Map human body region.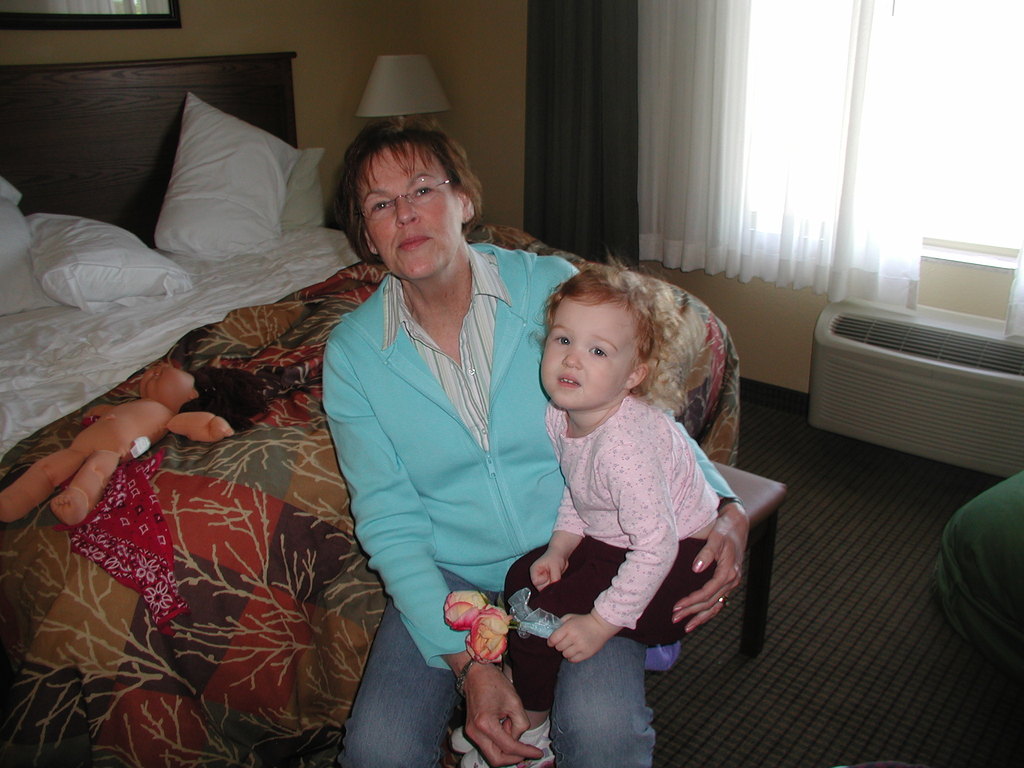
Mapped to <bbox>452, 380, 723, 767</bbox>.
